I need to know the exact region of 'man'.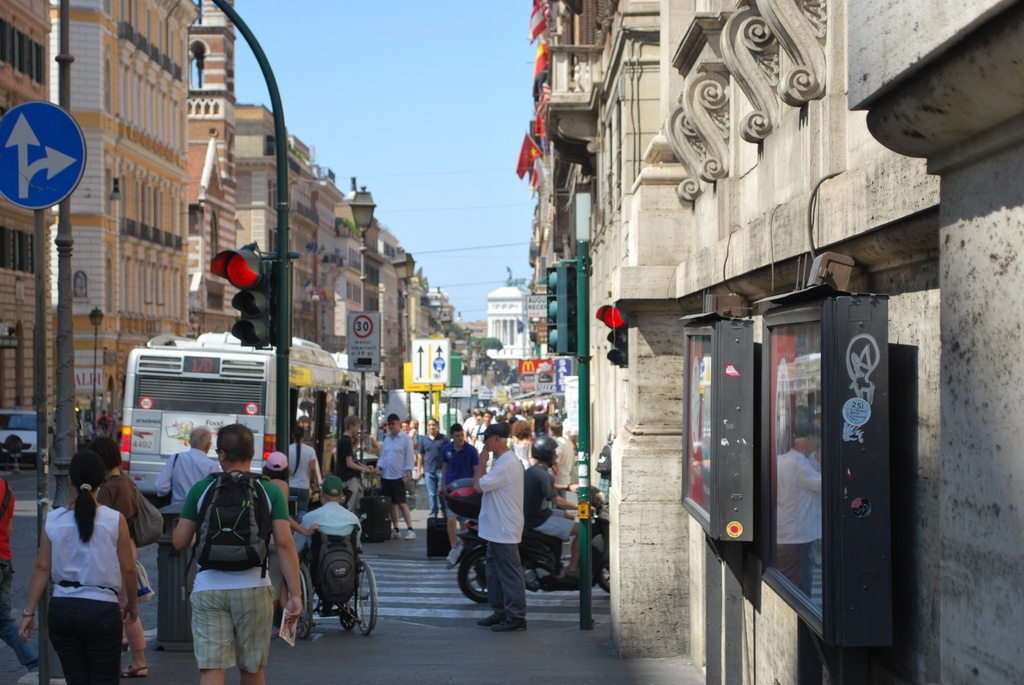
Region: x1=415, y1=414, x2=452, y2=518.
